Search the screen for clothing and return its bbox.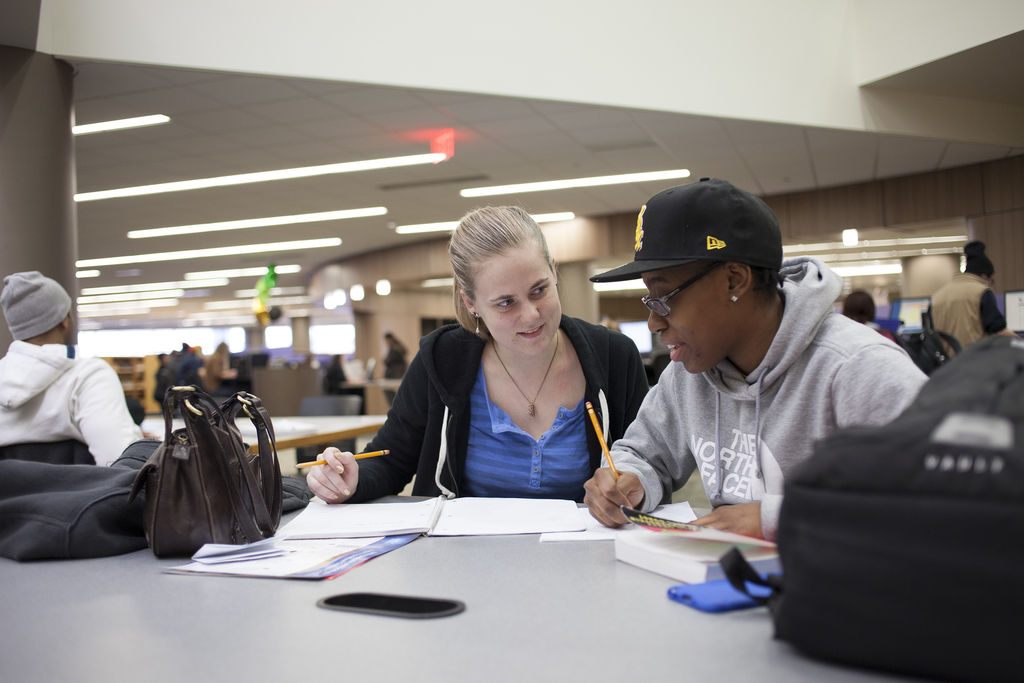
Found: Rect(326, 311, 648, 504).
